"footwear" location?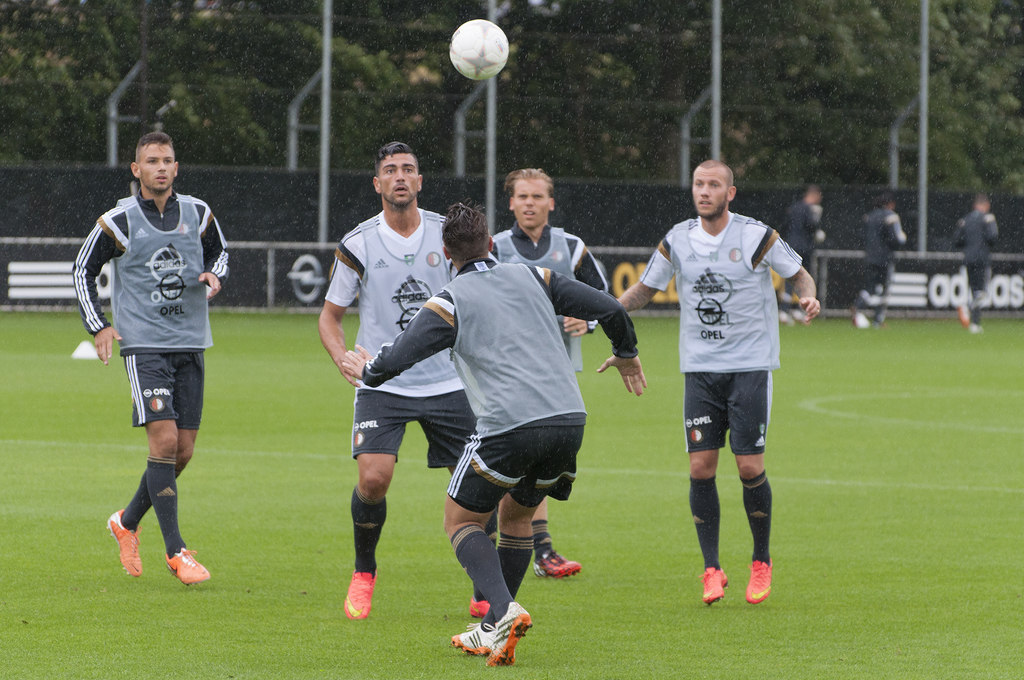
detection(461, 601, 531, 665)
